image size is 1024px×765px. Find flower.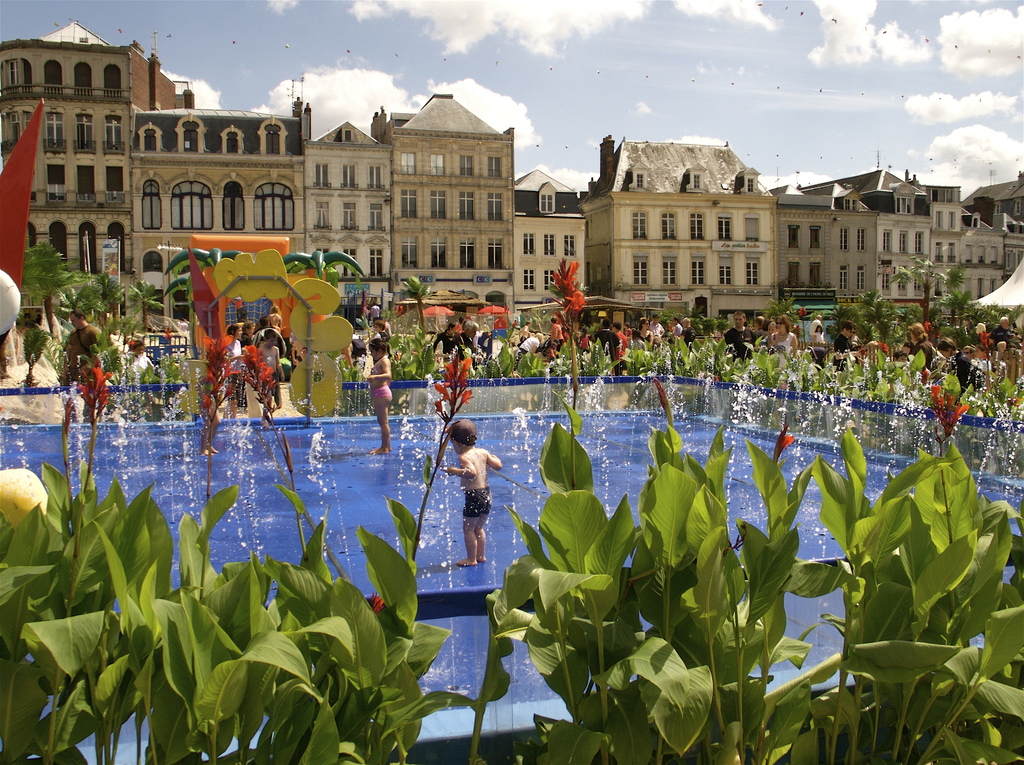
x1=369 y1=595 x2=382 y2=612.
